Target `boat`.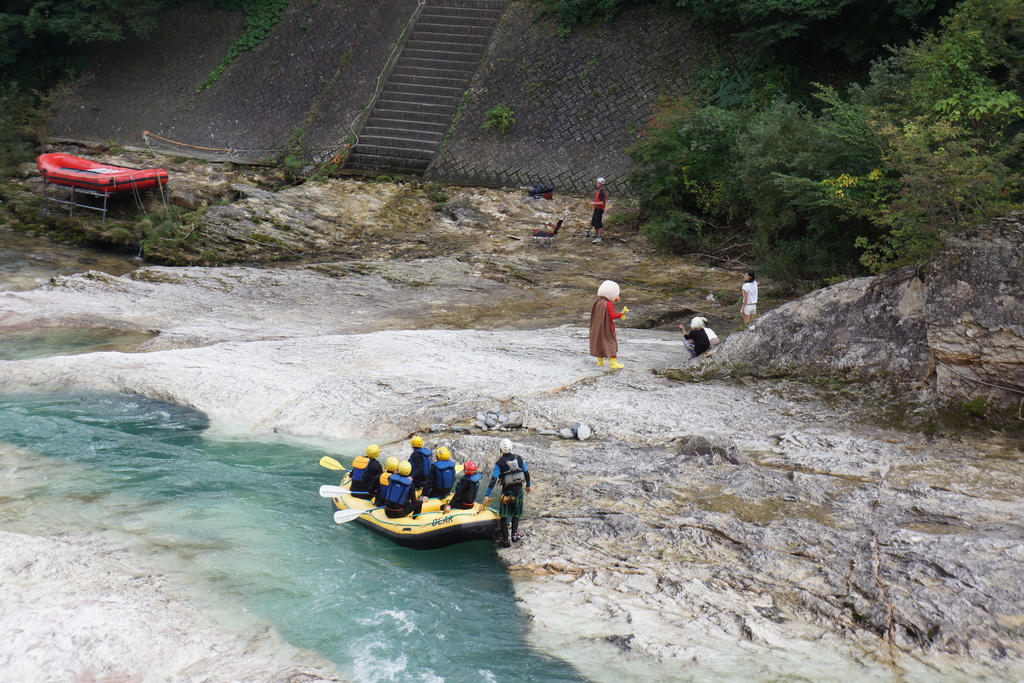
Target region: 337:438:498:548.
